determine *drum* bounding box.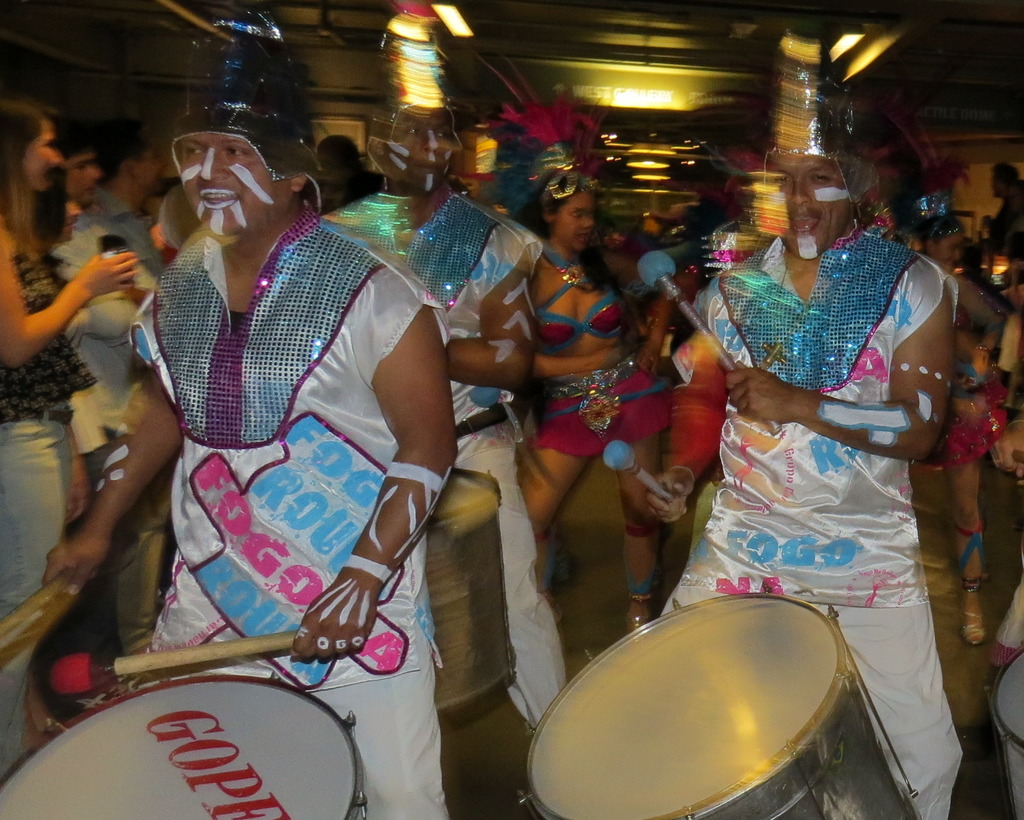
Determined: 1,674,372,819.
